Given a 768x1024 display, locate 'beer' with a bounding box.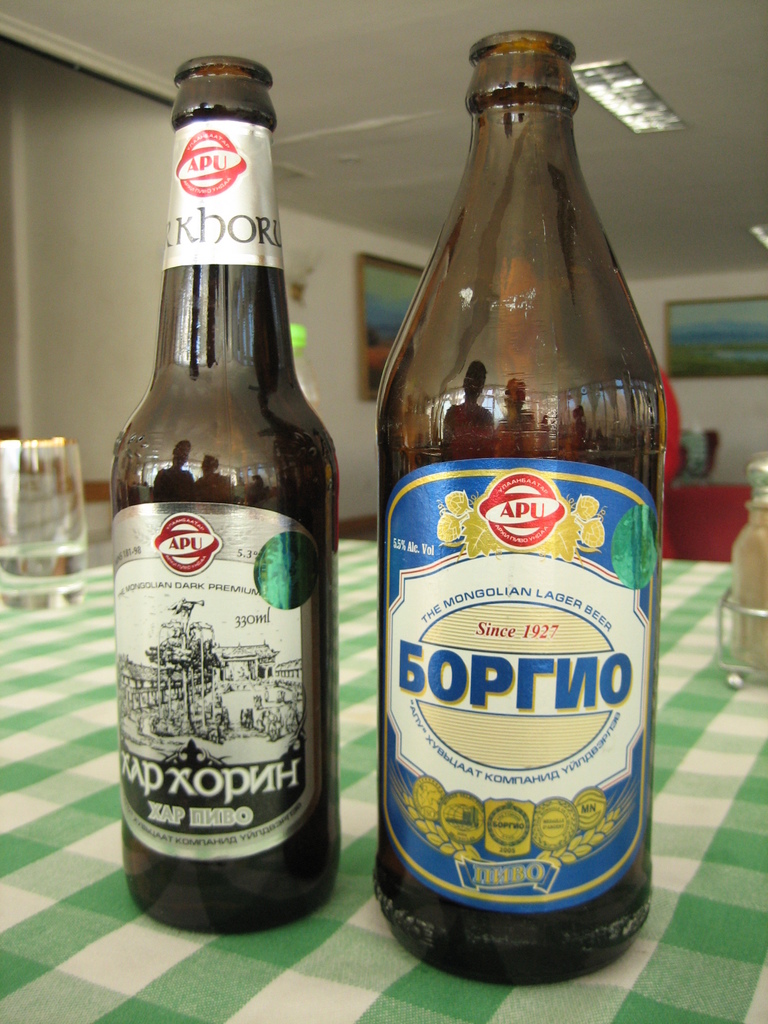
Located: region(109, 56, 343, 938).
